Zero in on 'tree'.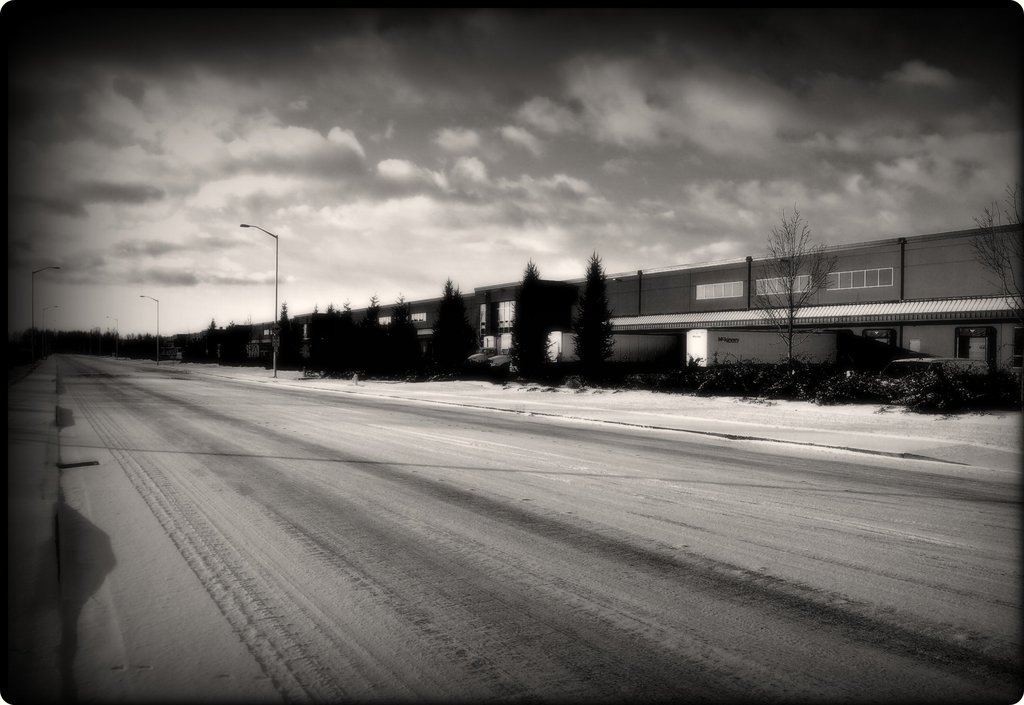
Zeroed in: region(575, 257, 618, 383).
